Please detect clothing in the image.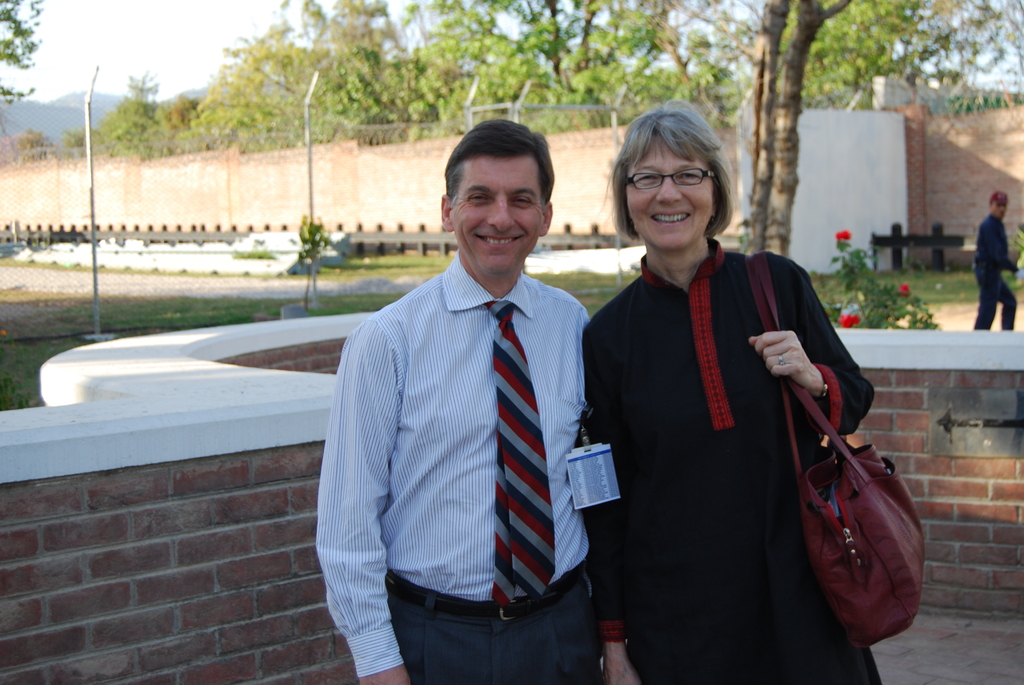
(588, 178, 867, 681).
